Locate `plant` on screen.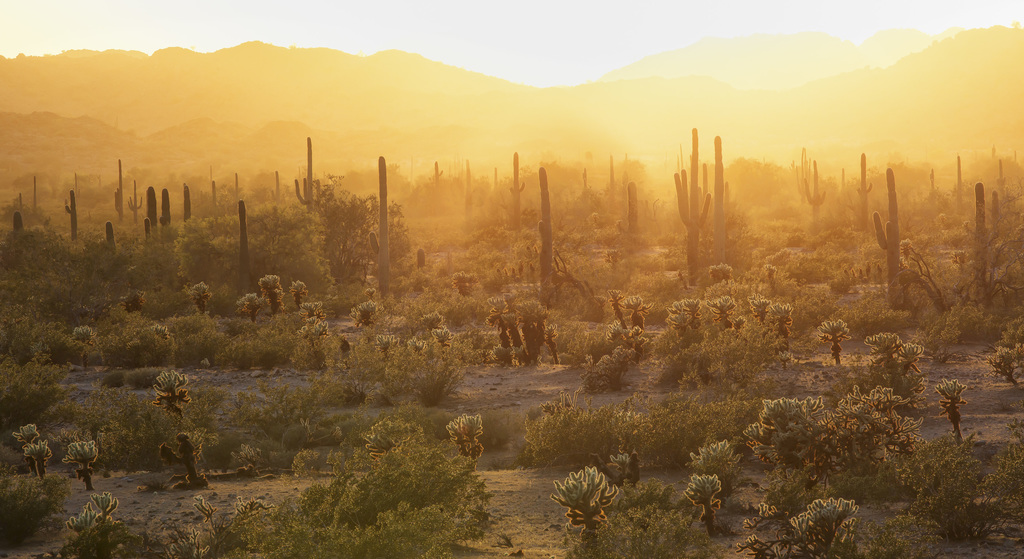
On screen at BBox(295, 134, 314, 213).
